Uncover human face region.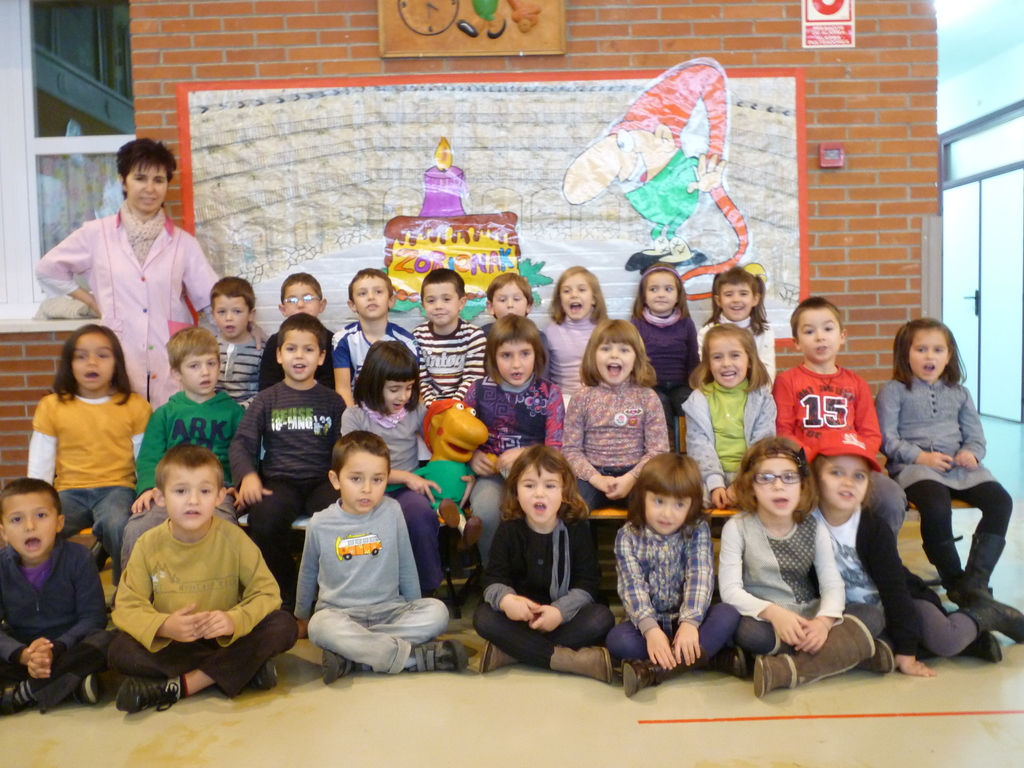
Uncovered: detection(214, 299, 250, 337).
